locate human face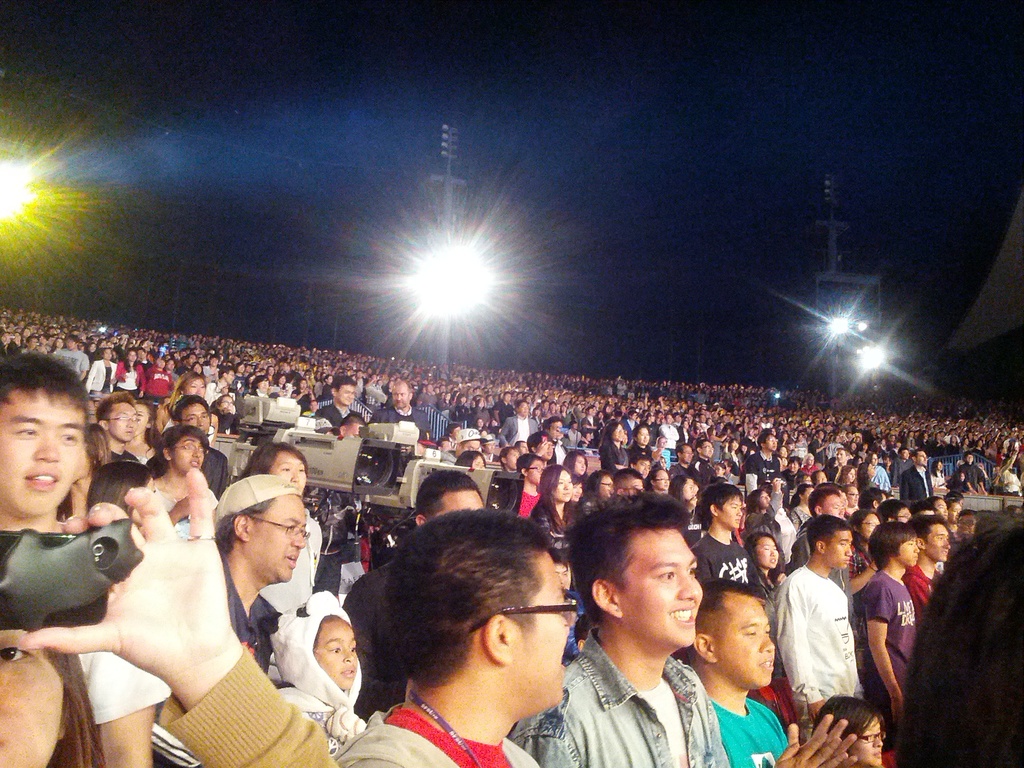
(x1=506, y1=449, x2=520, y2=470)
